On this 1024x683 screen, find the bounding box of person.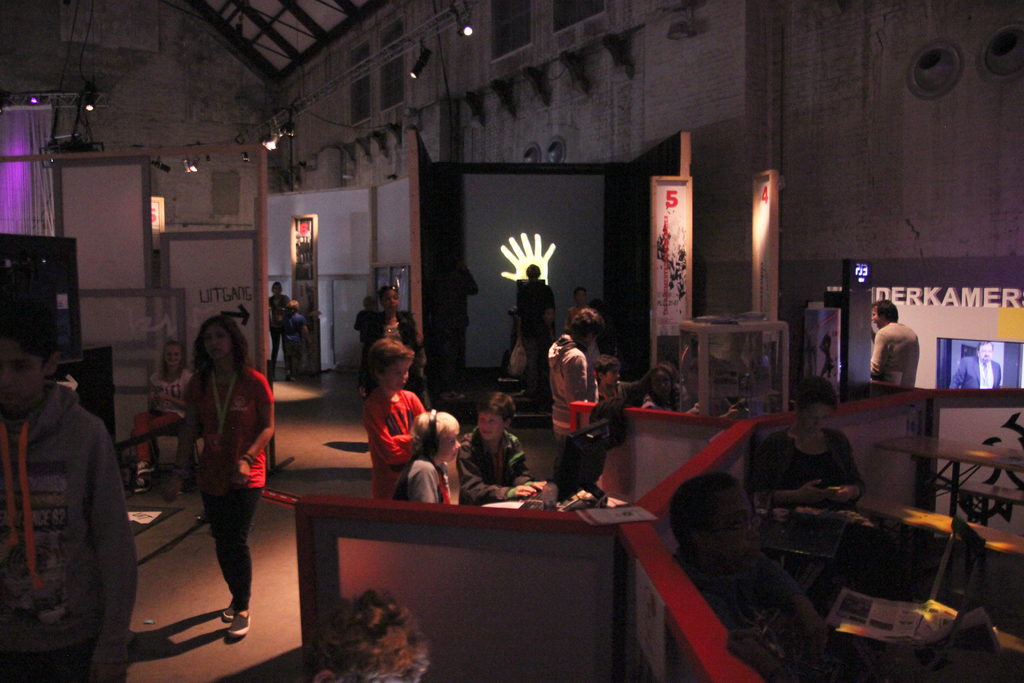
Bounding box: [left=376, top=270, right=424, bottom=375].
